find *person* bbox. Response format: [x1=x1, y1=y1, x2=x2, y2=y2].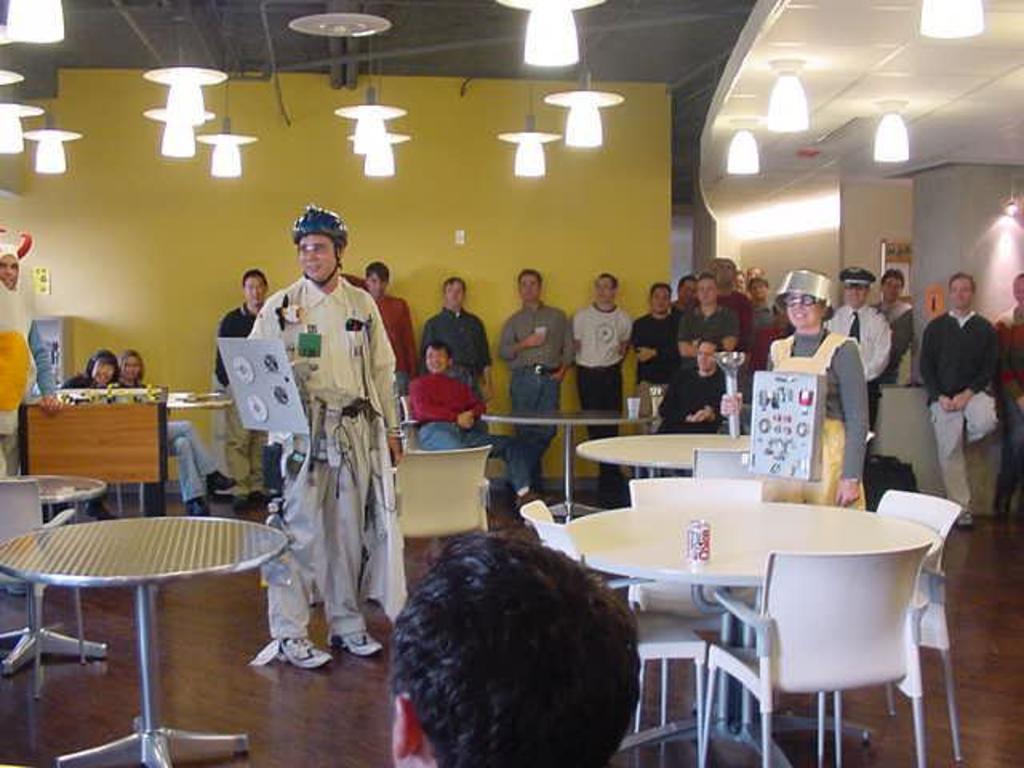
[x1=405, y1=338, x2=541, y2=514].
